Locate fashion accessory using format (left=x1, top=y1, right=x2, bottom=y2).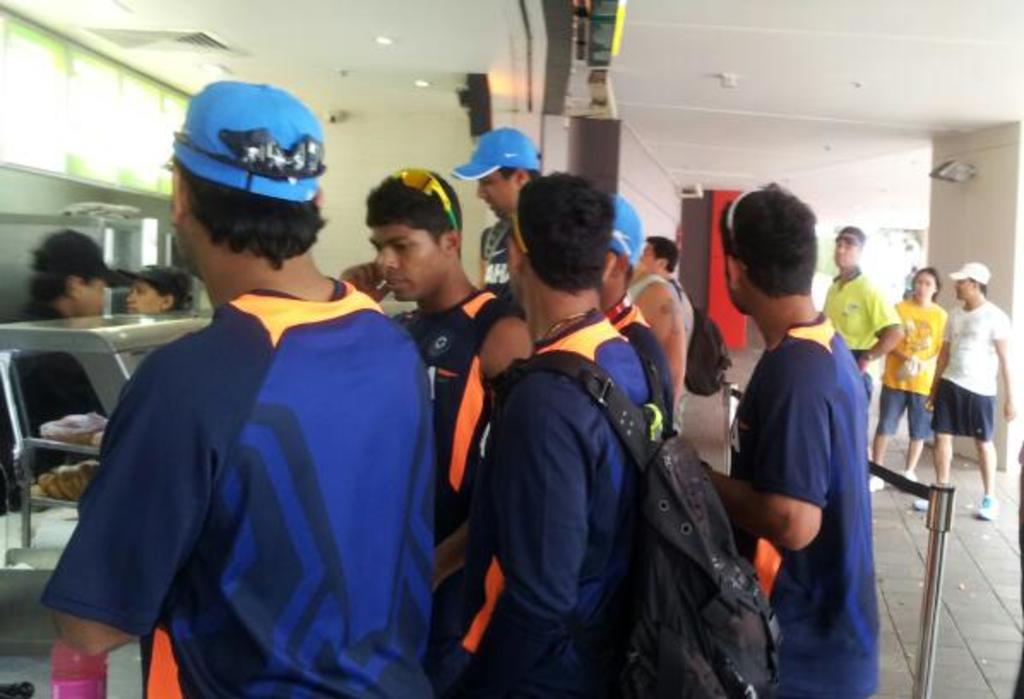
(left=118, top=264, right=182, bottom=303).
